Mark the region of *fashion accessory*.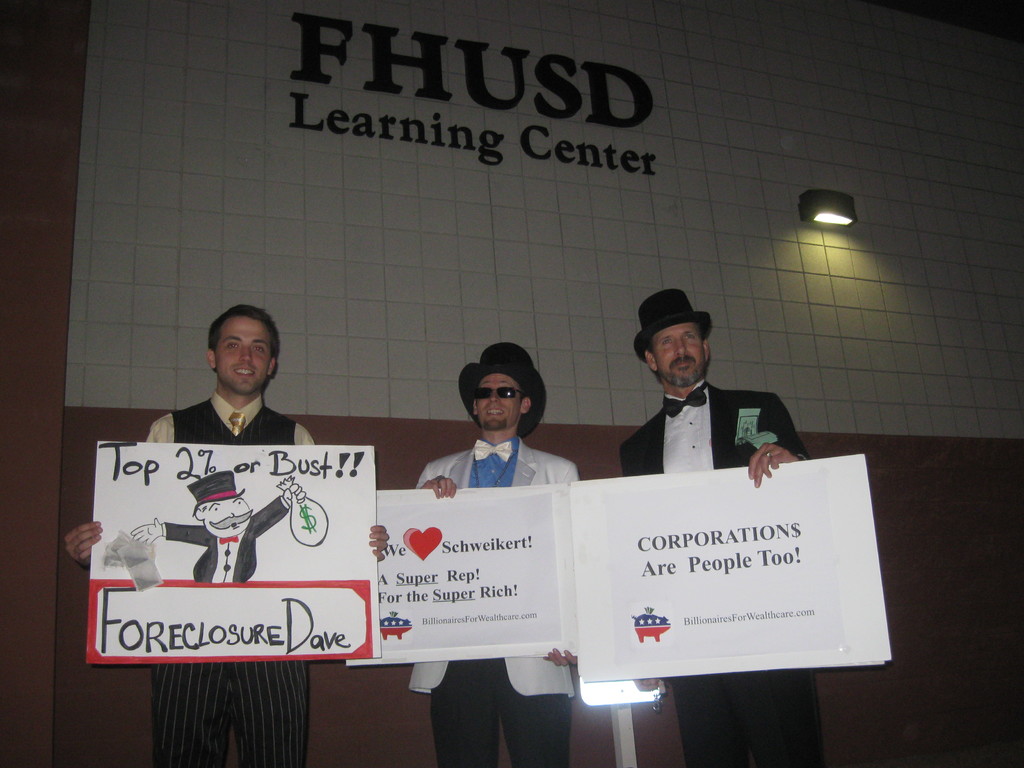
Region: 631:284:714:364.
